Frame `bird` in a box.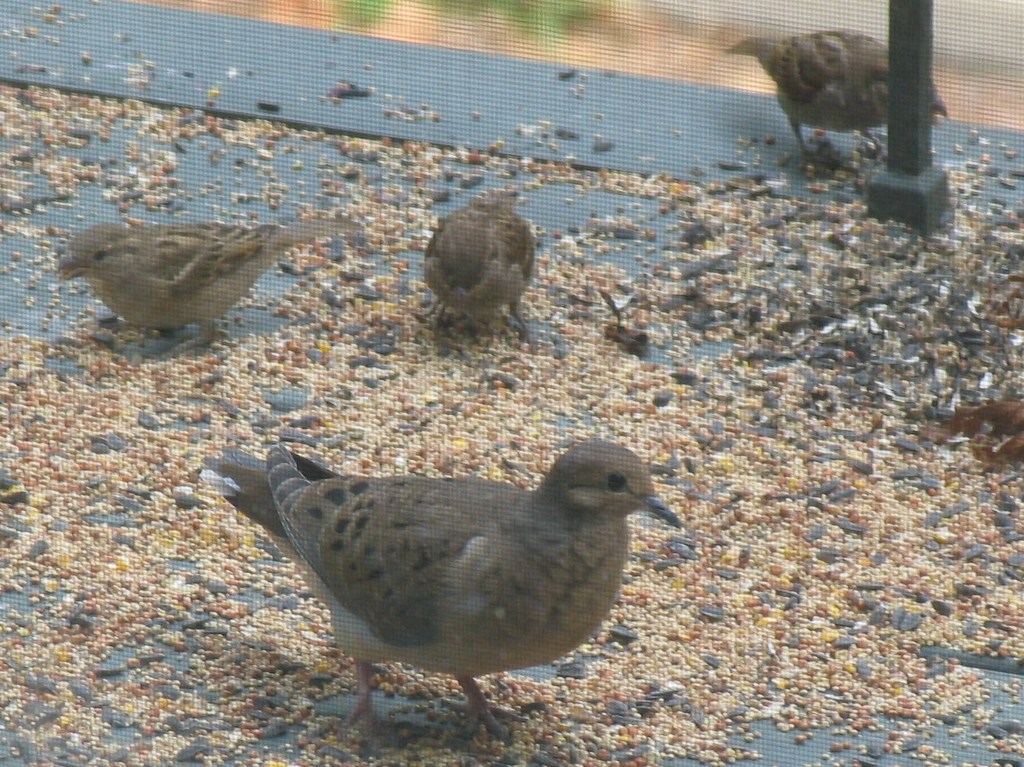
[423,184,539,334].
